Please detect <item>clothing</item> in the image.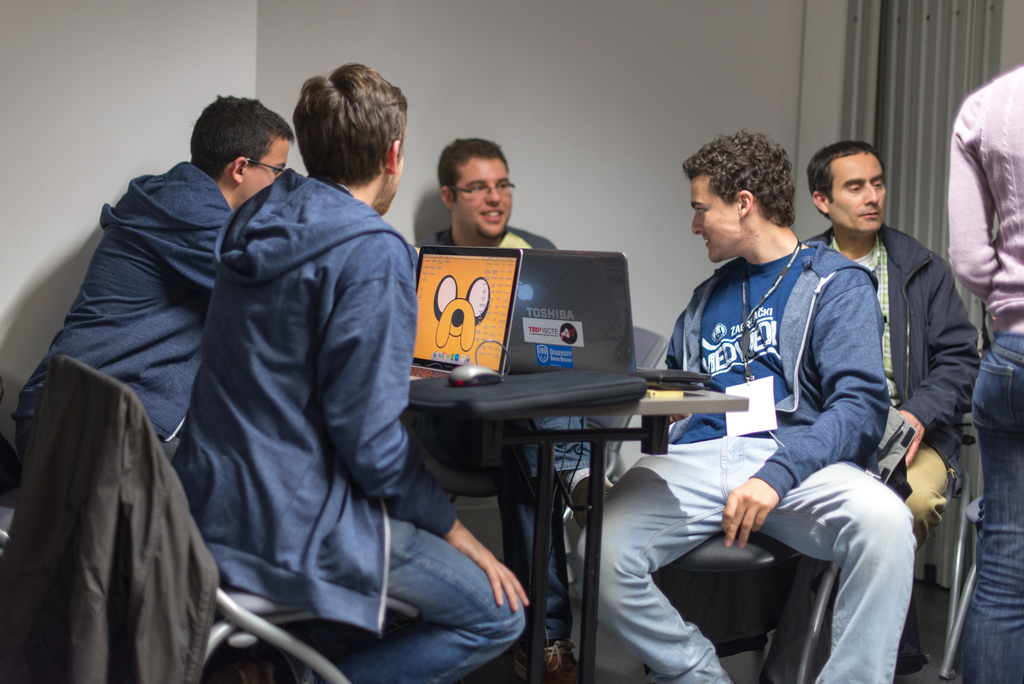
locate(970, 336, 1023, 683).
